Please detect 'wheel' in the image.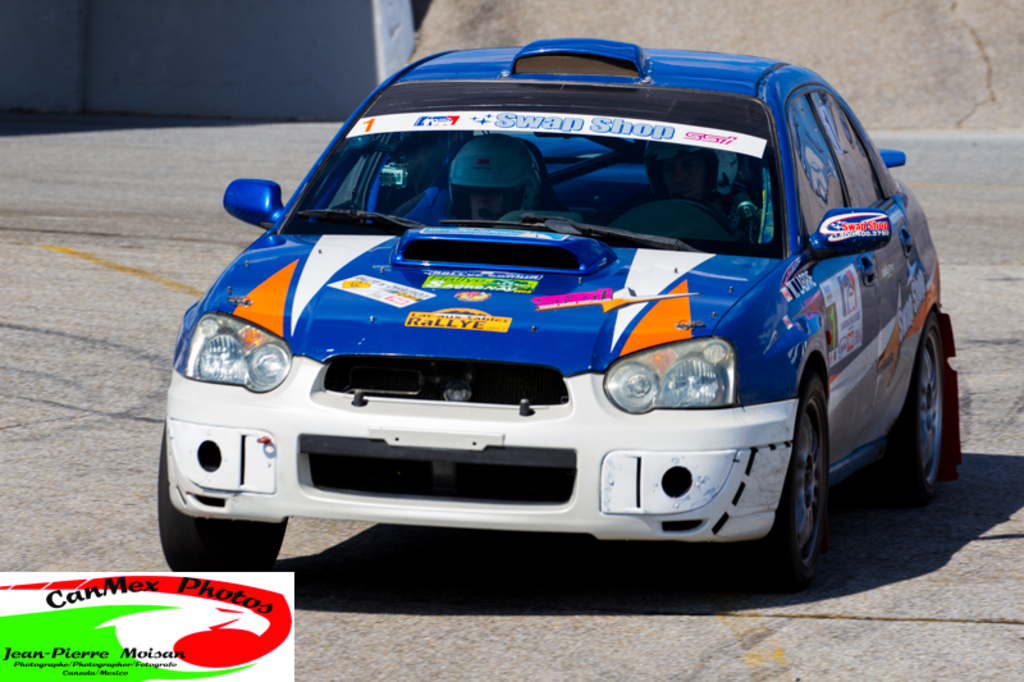
rect(721, 370, 826, 603).
